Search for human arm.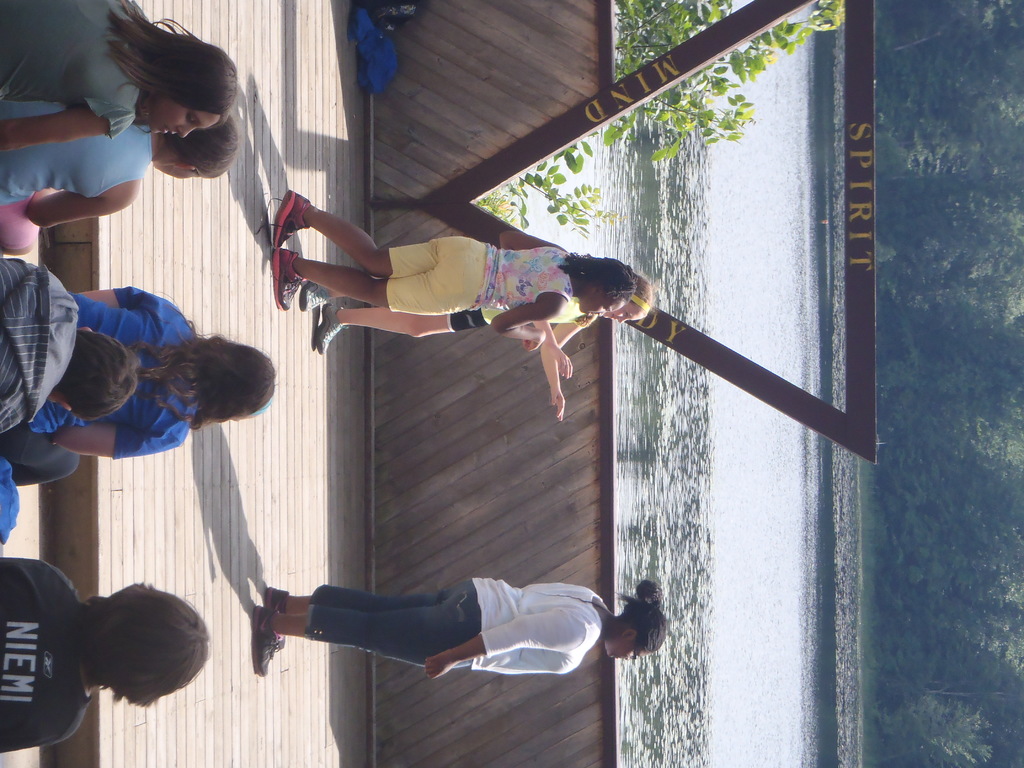
Found at 0:98:134:154.
